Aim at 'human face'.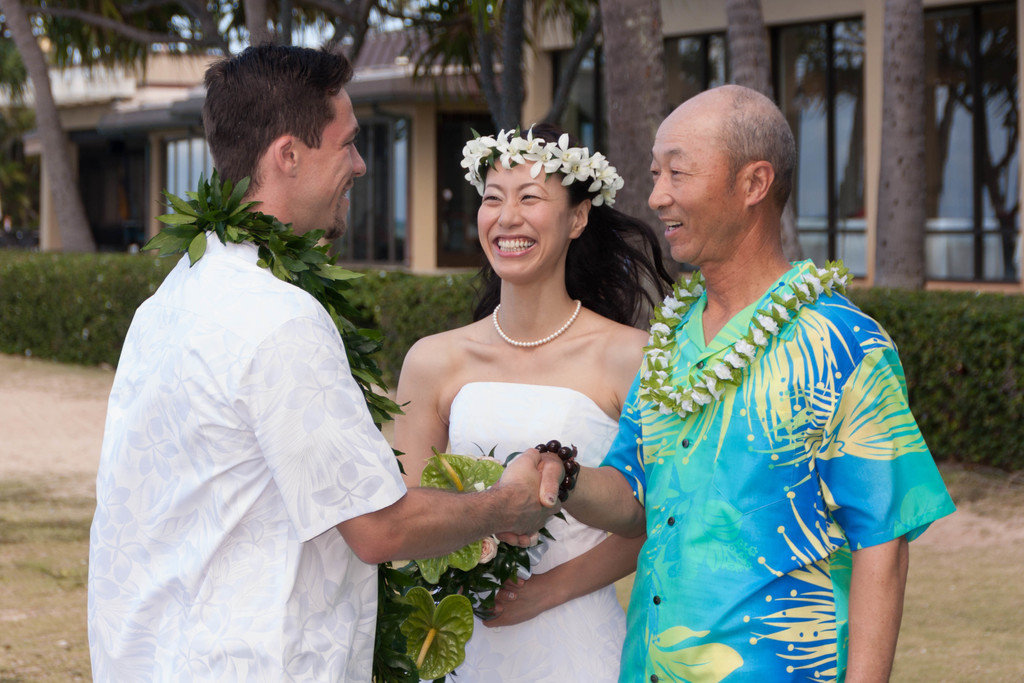
Aimed at bbox=[294, 98, 370, 236].
